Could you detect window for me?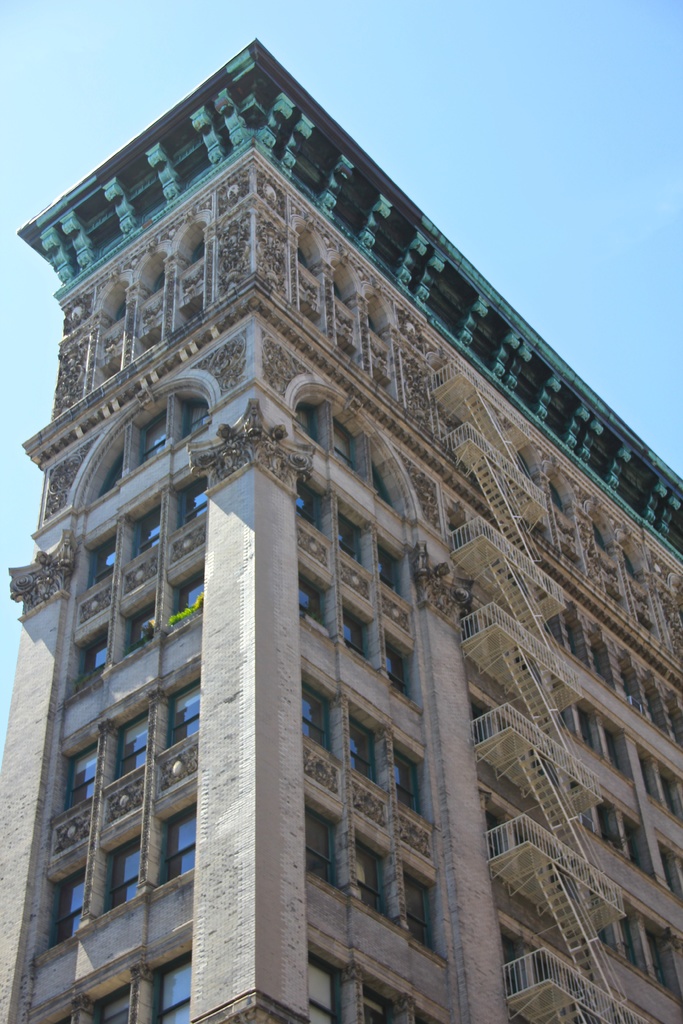
Detection result: (392, 741, 432, 825).
